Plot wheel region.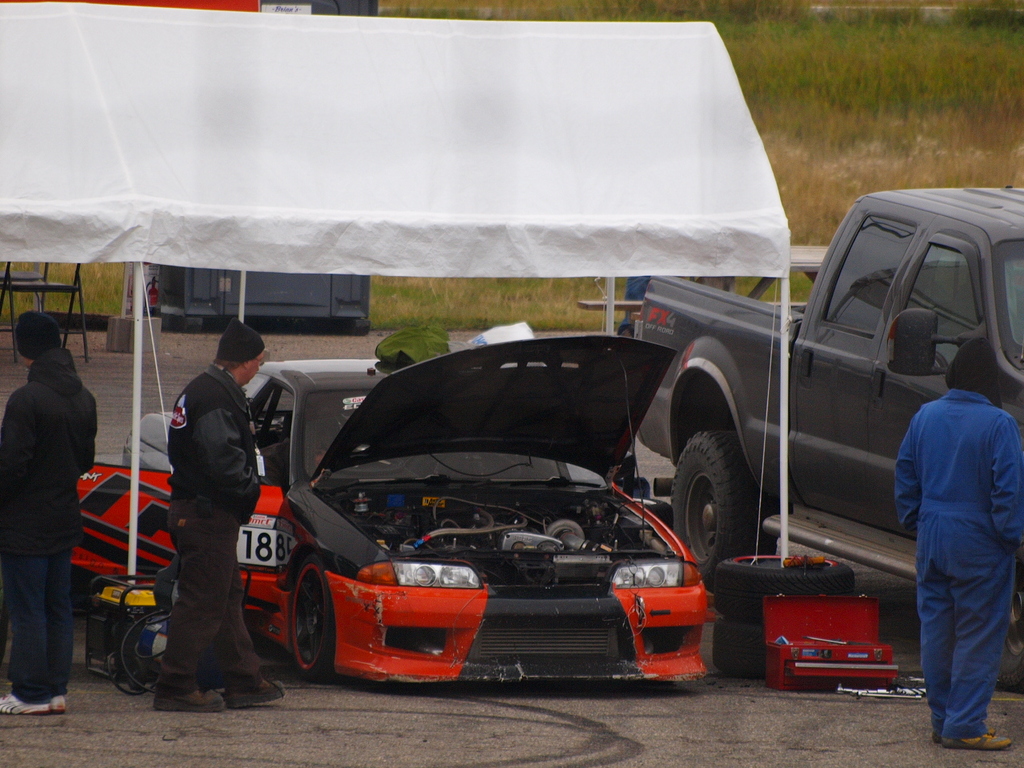
Plotted at (left=998, top=566, right=1023, bottom=696).
